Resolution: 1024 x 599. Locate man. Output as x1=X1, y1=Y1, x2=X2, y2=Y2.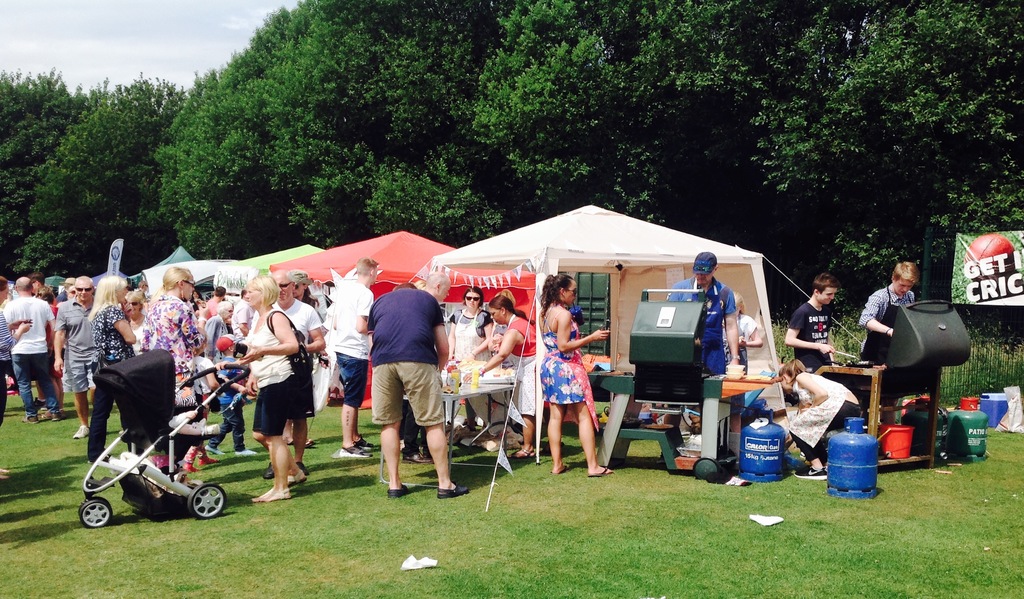
x1=331, y1=256, x2=380, y2=460.
